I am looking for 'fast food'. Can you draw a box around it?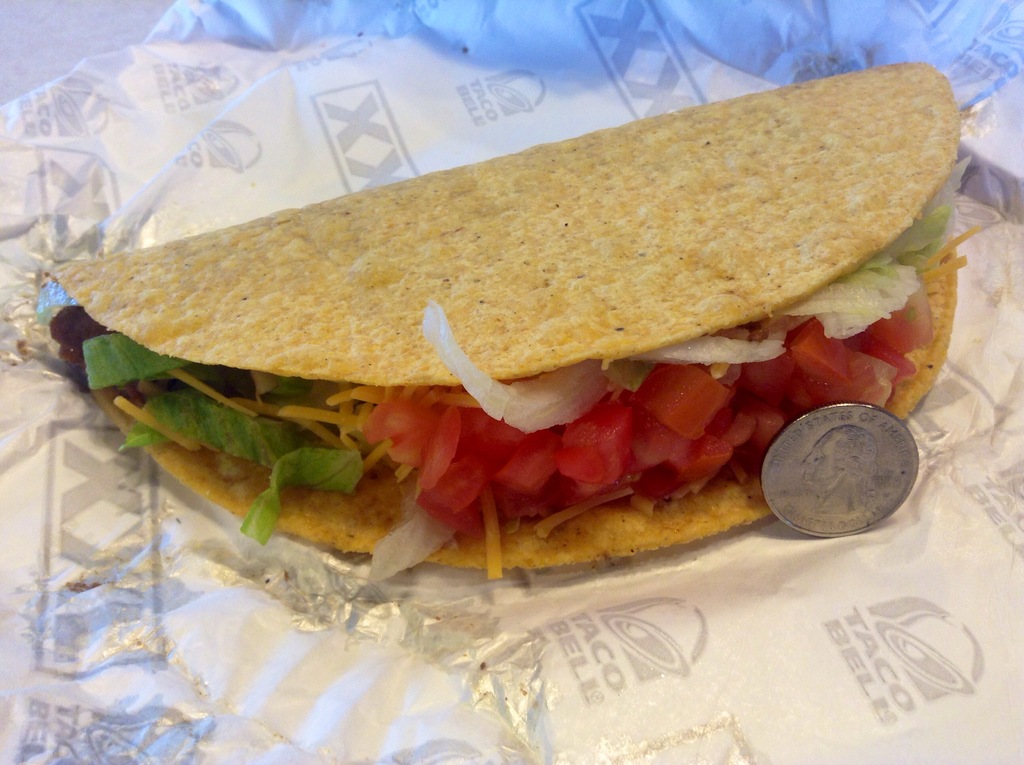
Sure, the bounding box is rect(30, 73, 976, 600).
